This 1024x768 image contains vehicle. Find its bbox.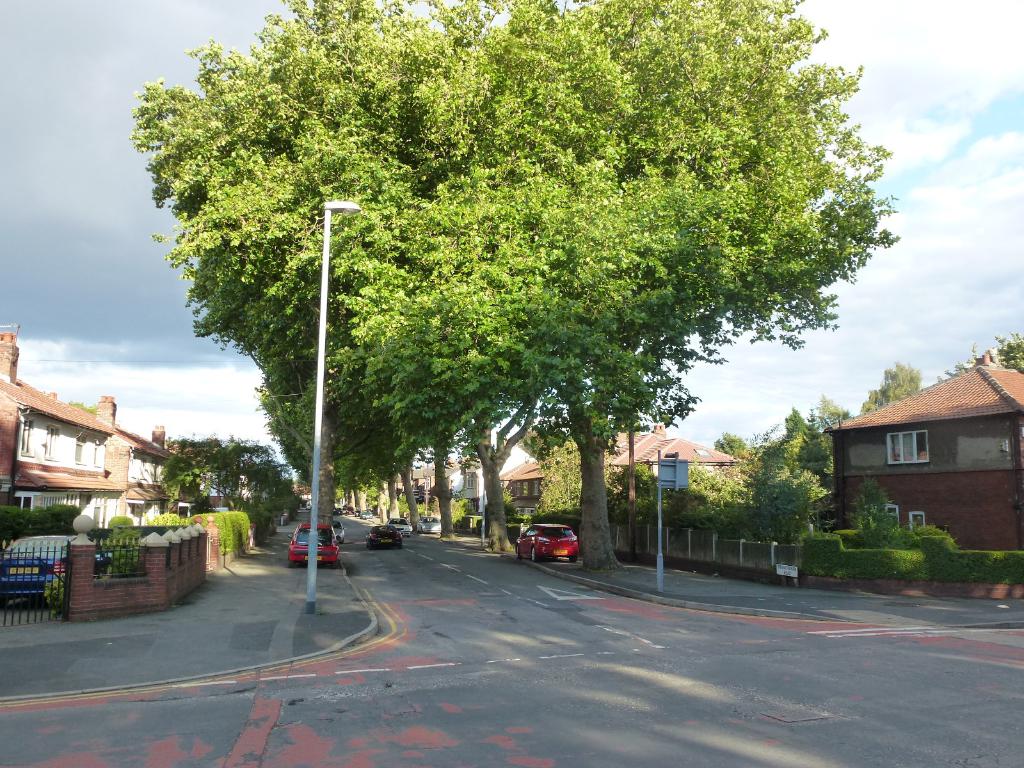
<region>333, 520, 348, 545</region>.
